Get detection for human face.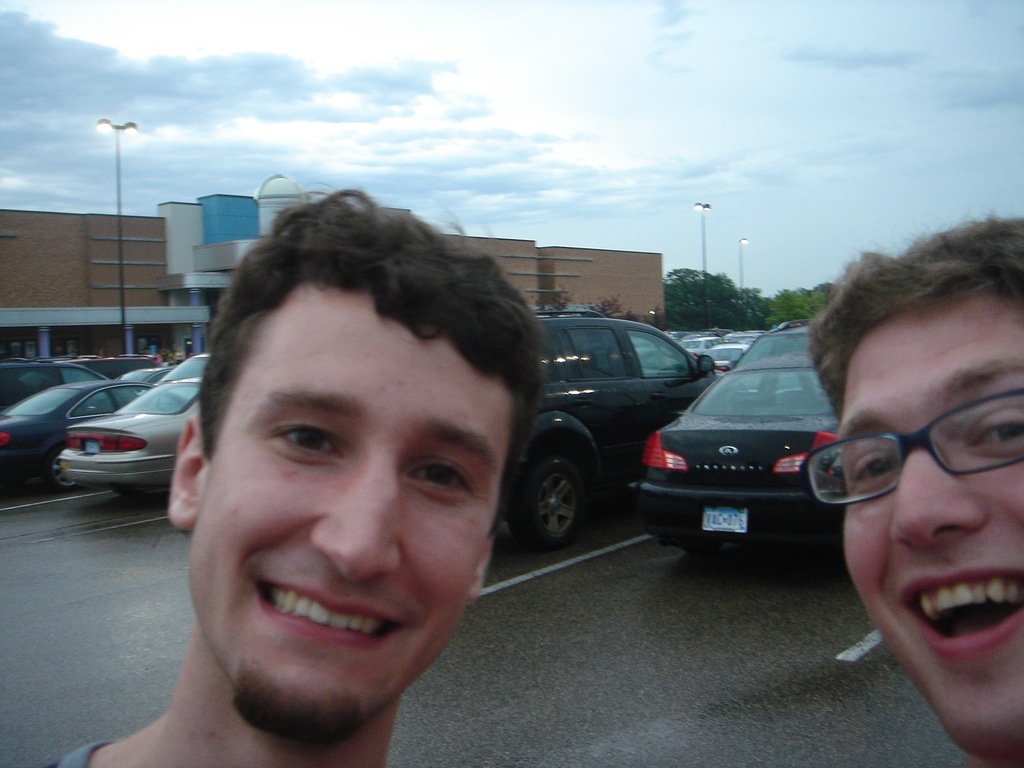
Detection: 836,303,1023,746.
